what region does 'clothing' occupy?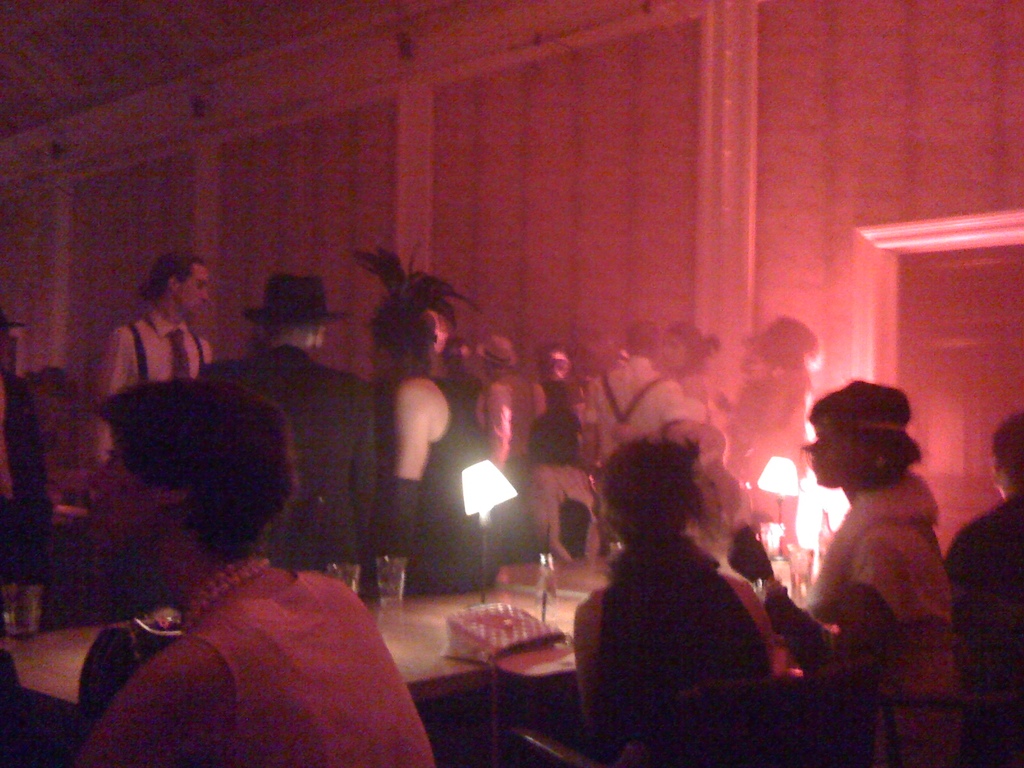
left=588, top=362, right=683, bottom=458.
